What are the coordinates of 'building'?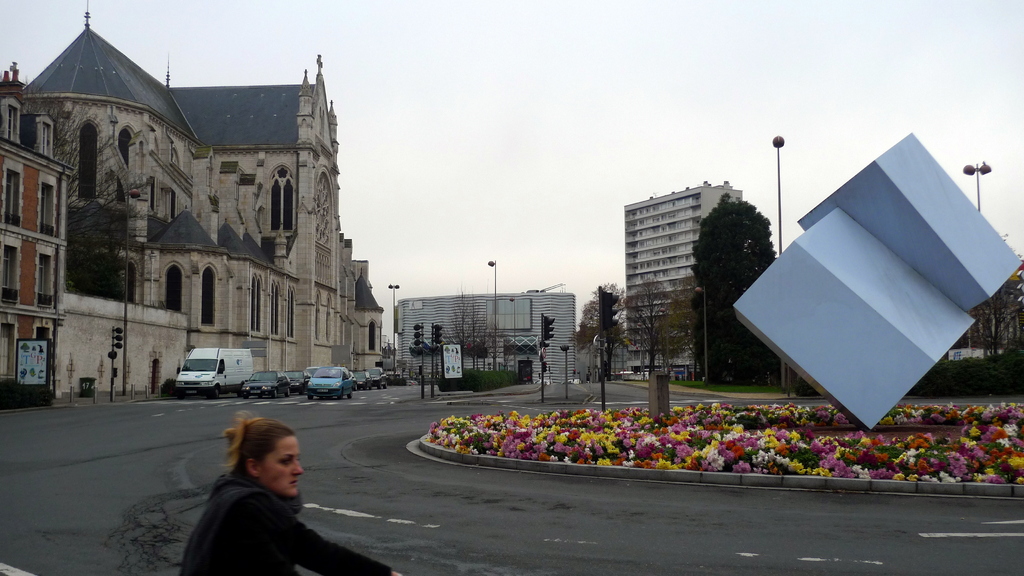
rect(0, 0, 385, 402).
